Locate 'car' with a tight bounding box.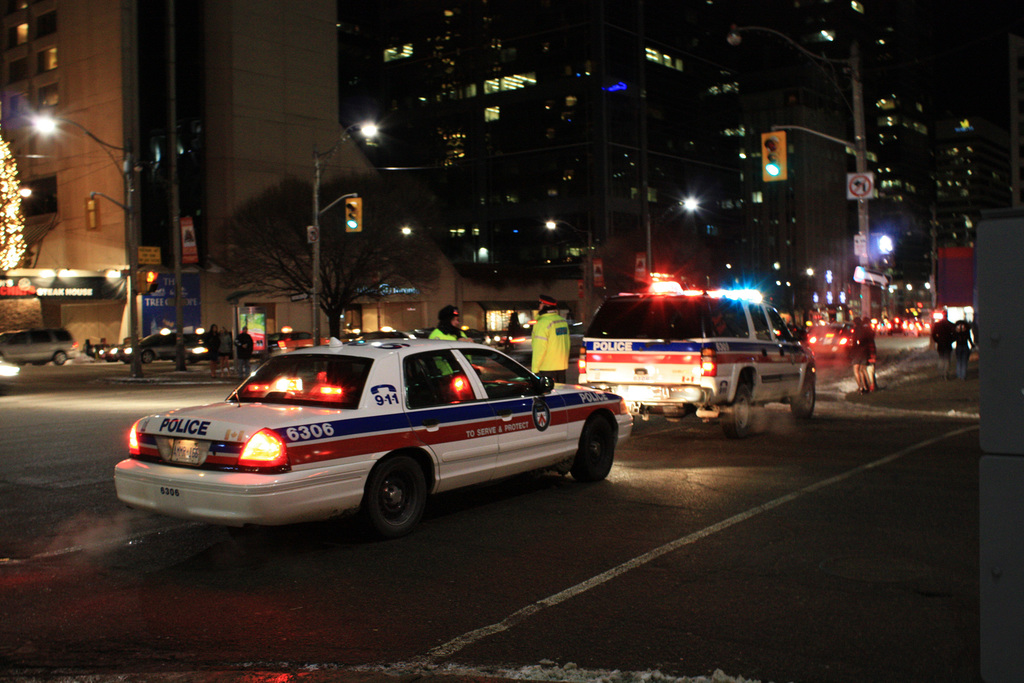
bbox=[103, 334, 636, 552].
